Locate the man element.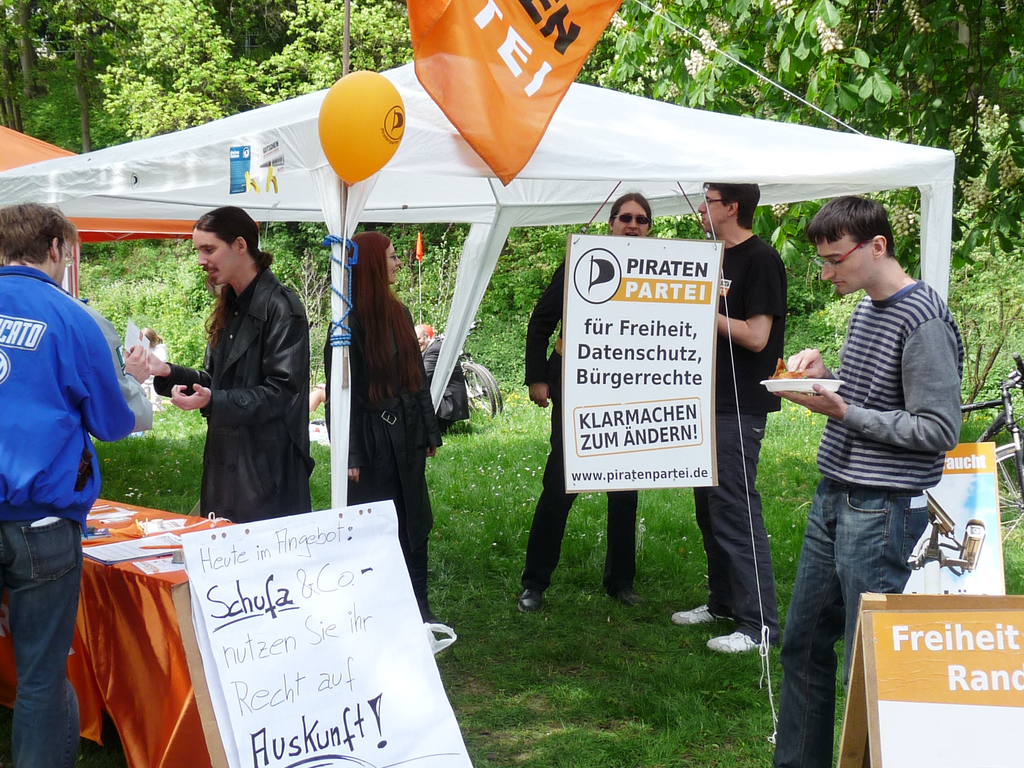
Element bbox: crop(678, 164, 788, 657).
